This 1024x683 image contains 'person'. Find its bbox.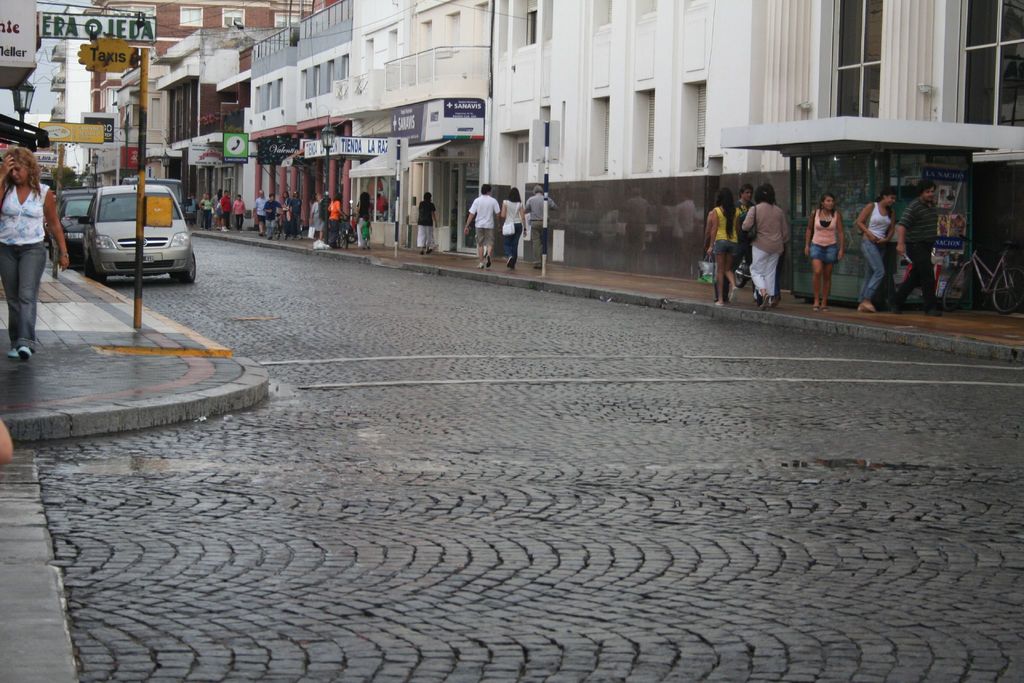
497/187/530/267.
